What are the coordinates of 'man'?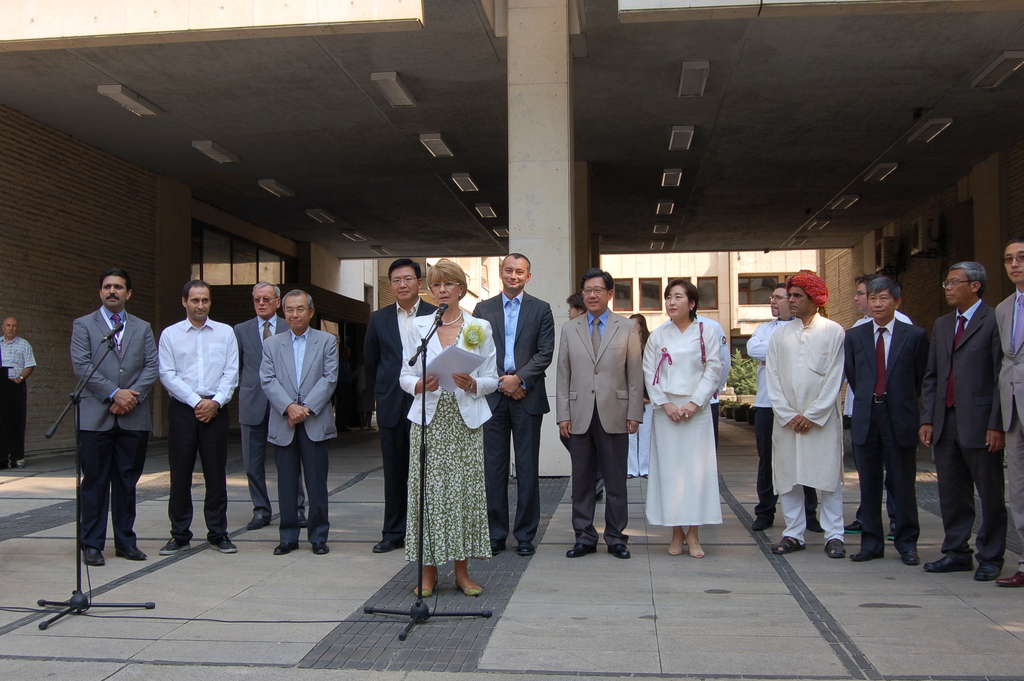
(left=260, top=286, right=340, bottom=554).
